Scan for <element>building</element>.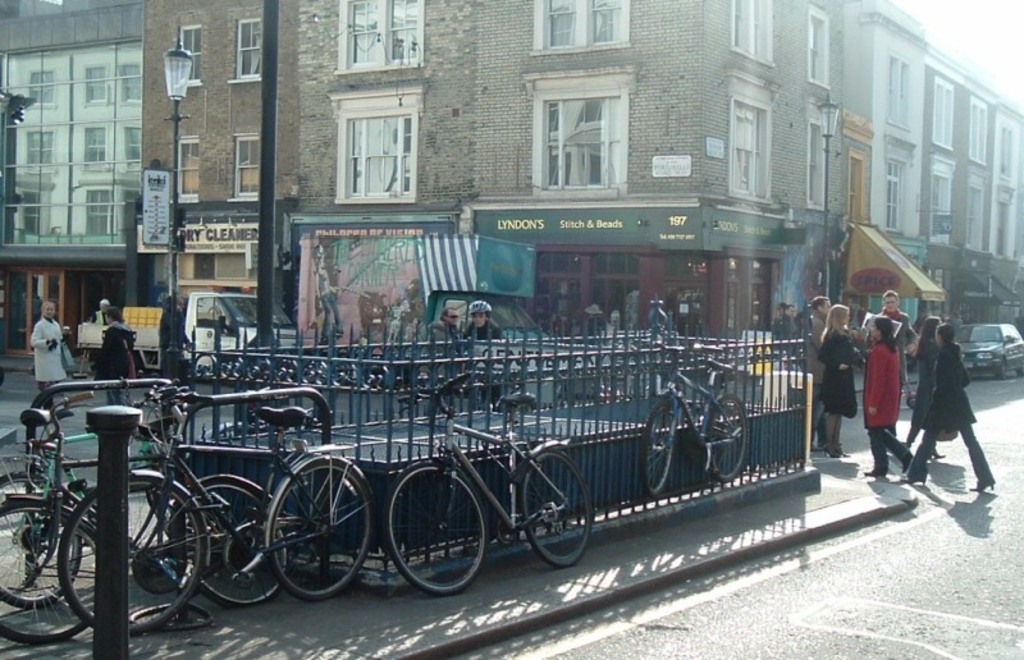
Scan result: 831:0:1023:361.
